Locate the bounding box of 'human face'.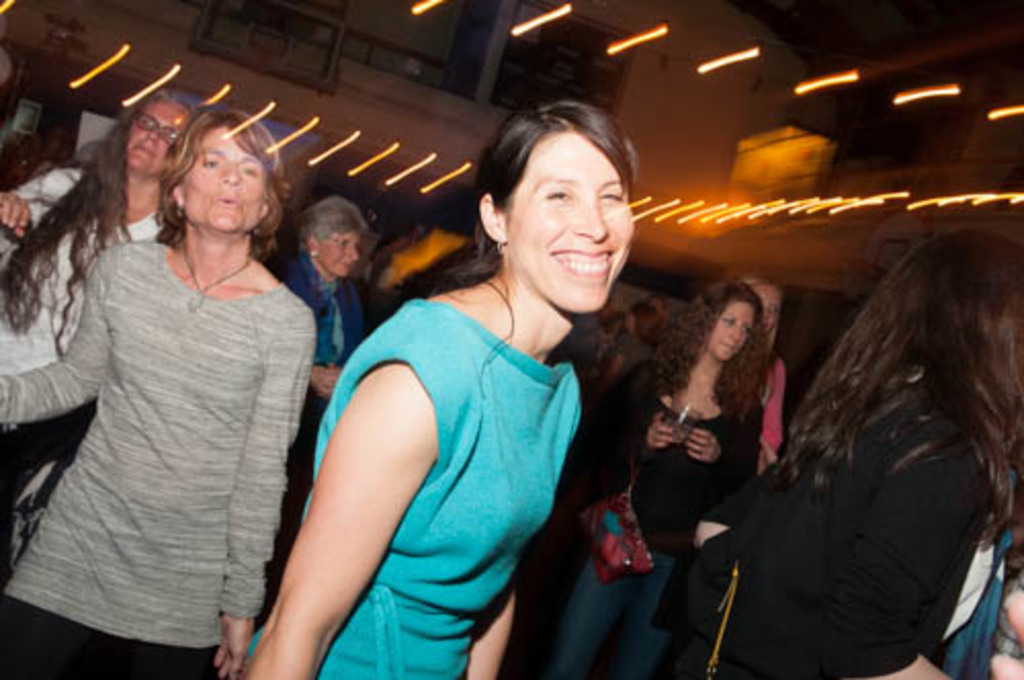
Bounding box: 508 129 633 311.
